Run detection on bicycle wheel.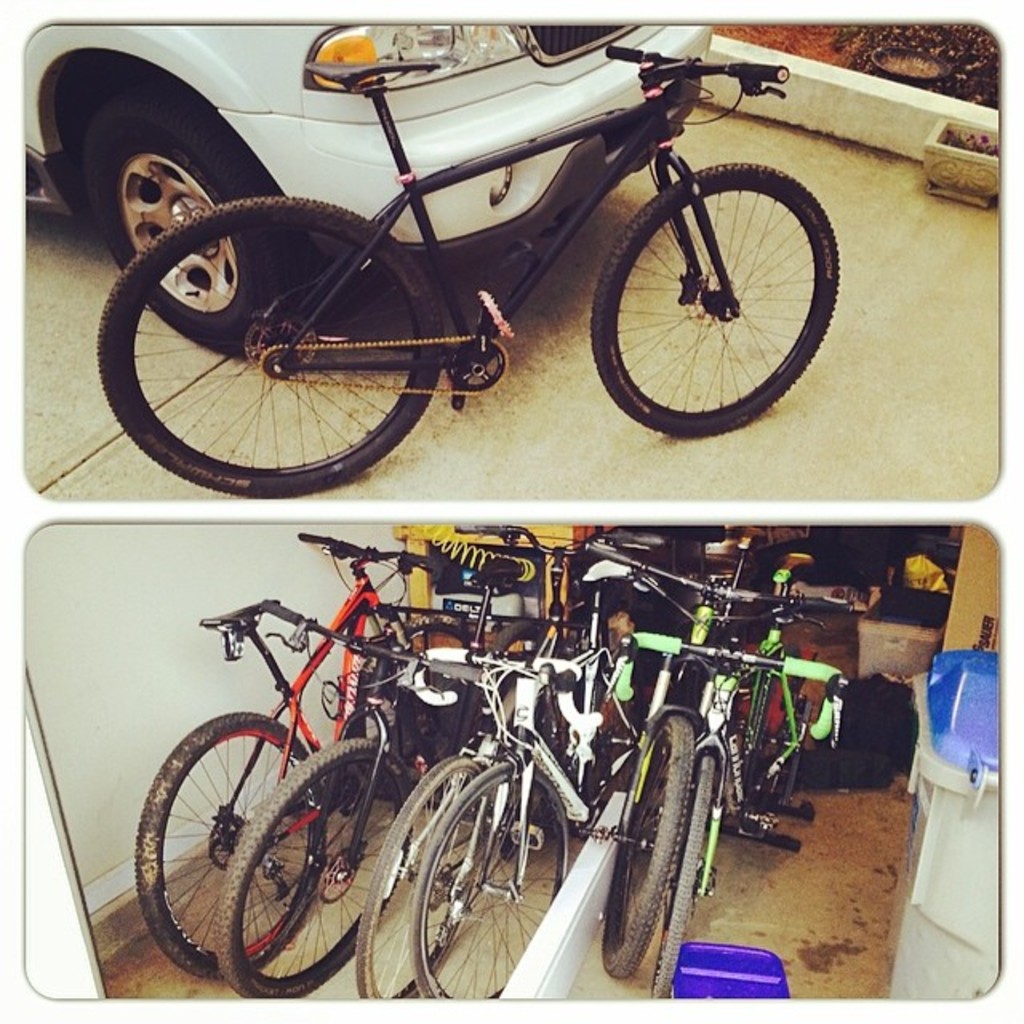
Result: (x1=136, y1=709, x2=334, y2=978).
